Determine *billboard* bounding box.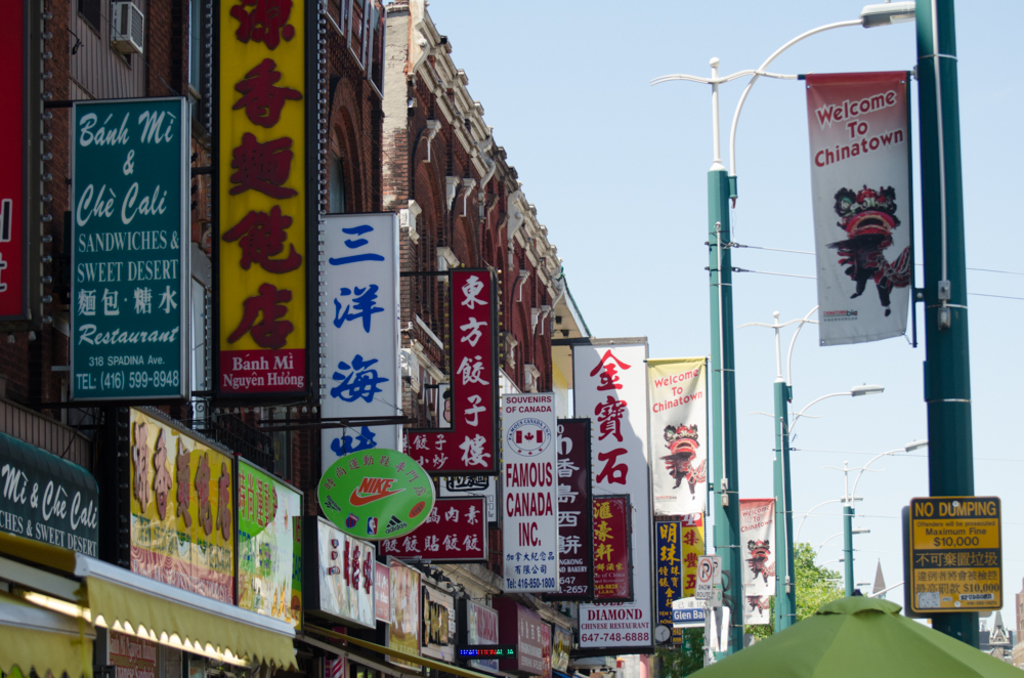
Determined: rect(809, 62, 919, 350).
